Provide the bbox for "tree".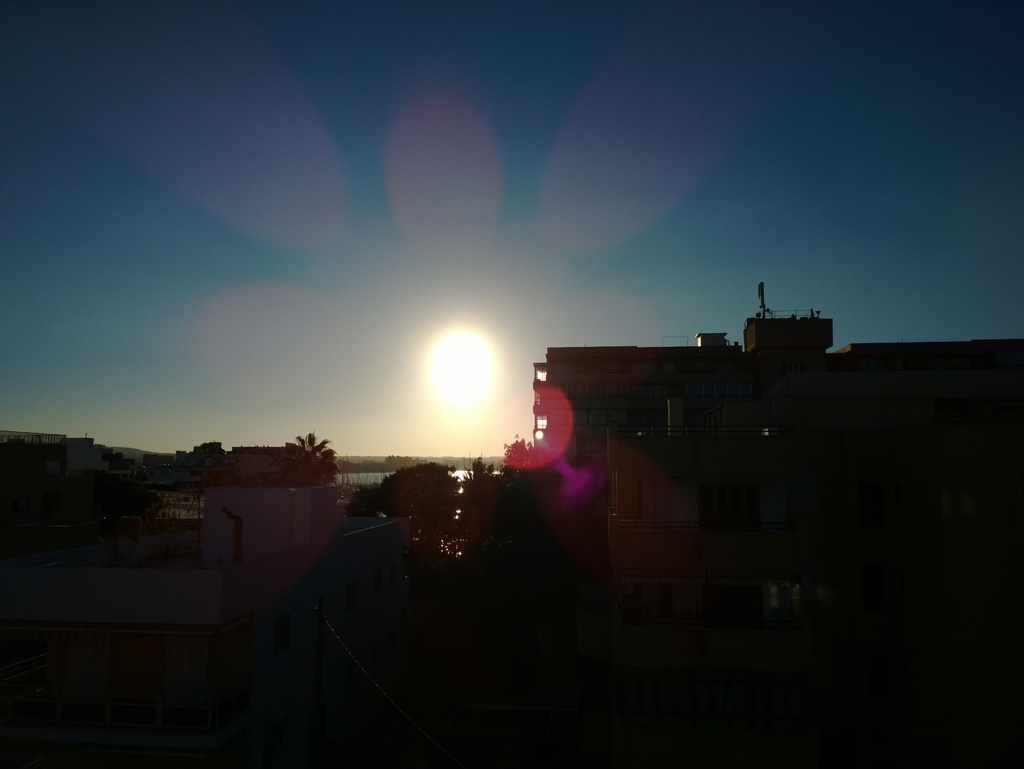
[250,444,575,734].
